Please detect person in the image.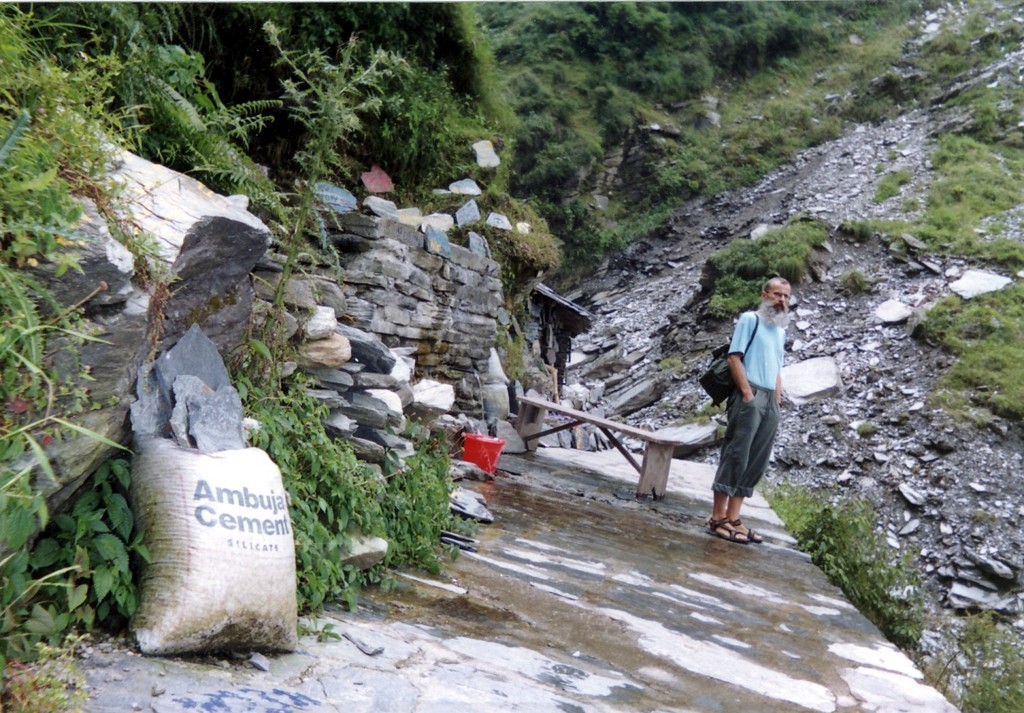
[x1=706, y1=266, x2=797, y2=549].
